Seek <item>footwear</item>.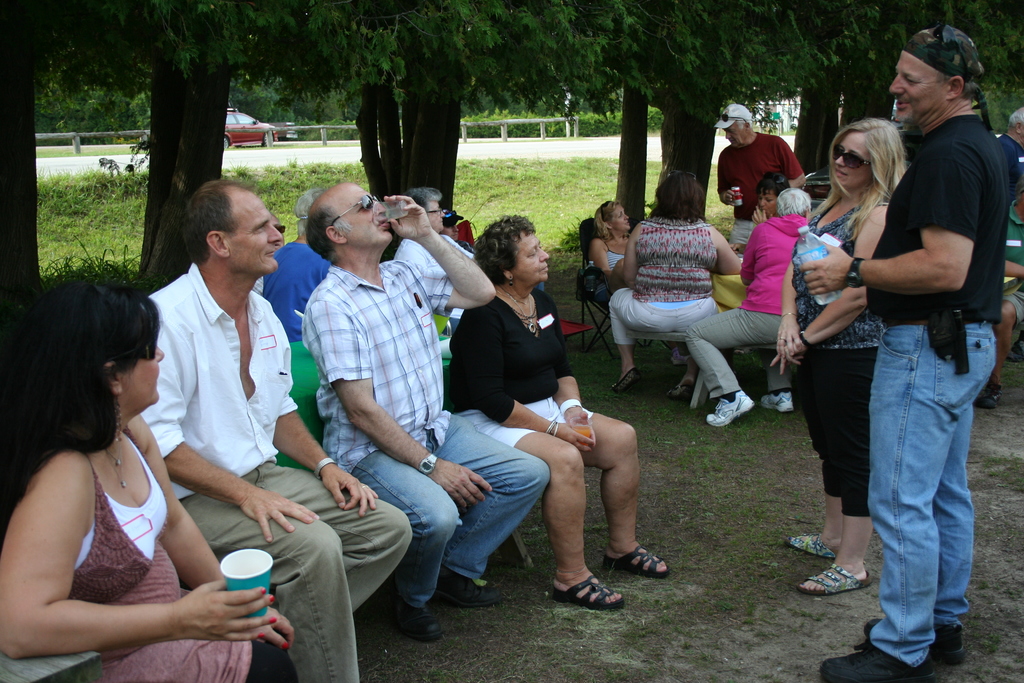
detection(760, 394, 797, 410).
